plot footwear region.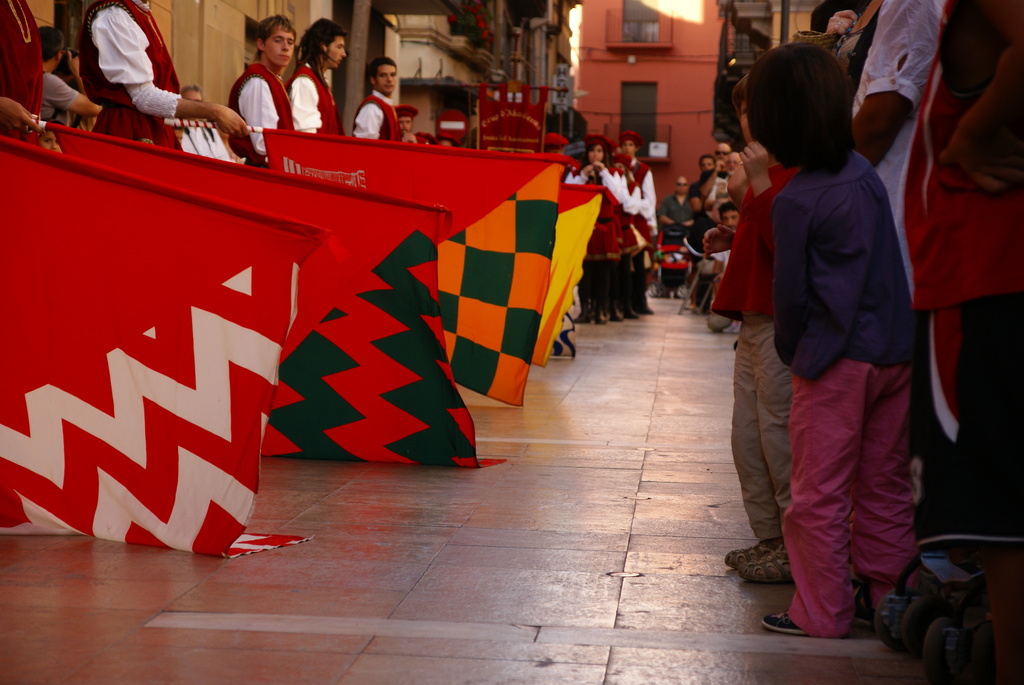
Plotted at box=[729, 549, 798, 611].
